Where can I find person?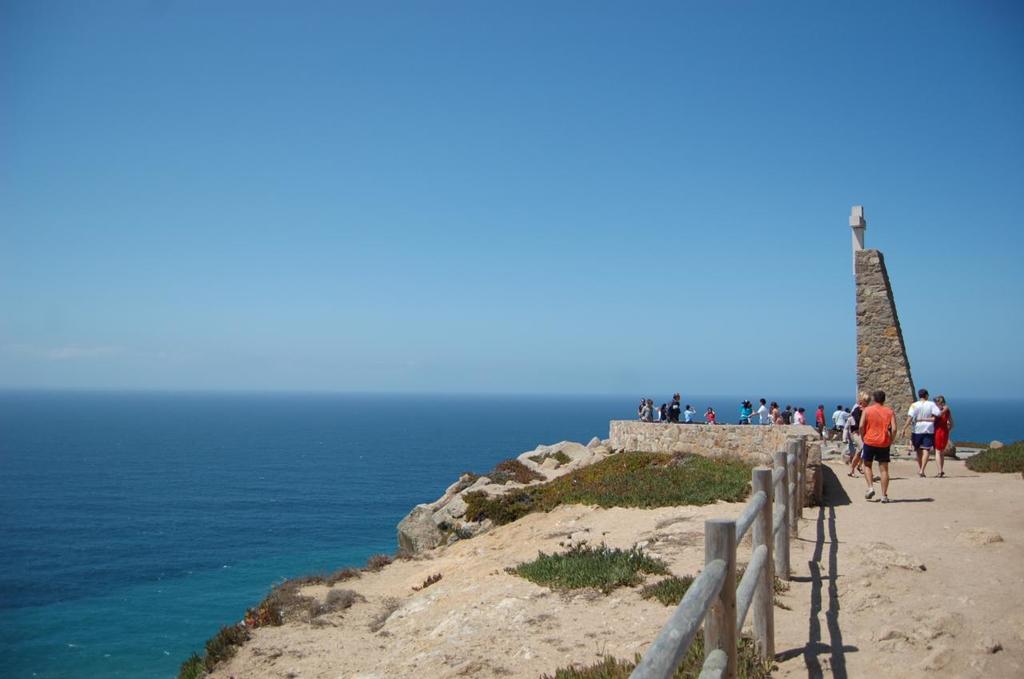
You can find it at x1=856 y1=390 x2=874 y2=465.
